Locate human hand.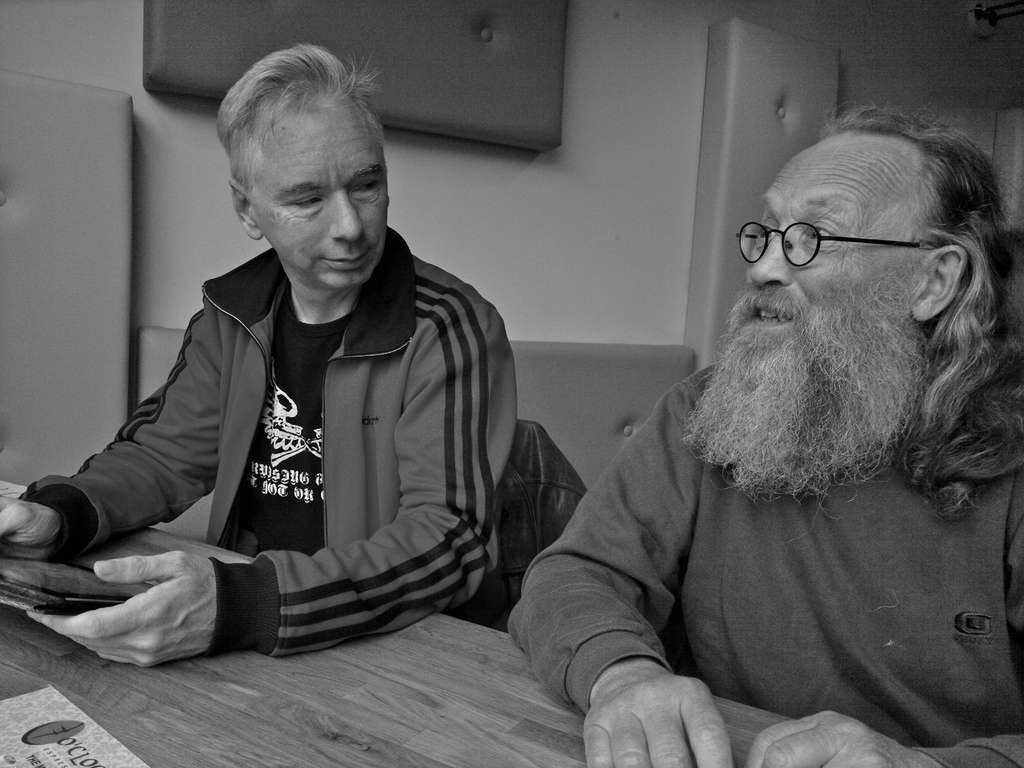
Bounding box: x1=0, y1=474, x2=67, y2=550.
